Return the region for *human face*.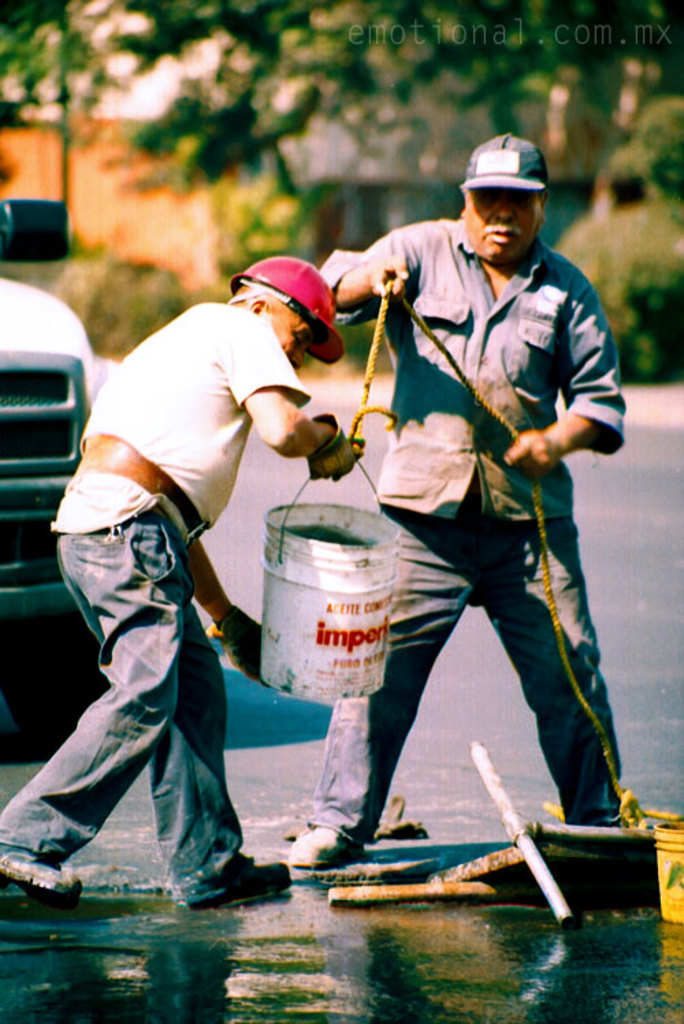
(left=278, top=323, right=321, bottom=366).
